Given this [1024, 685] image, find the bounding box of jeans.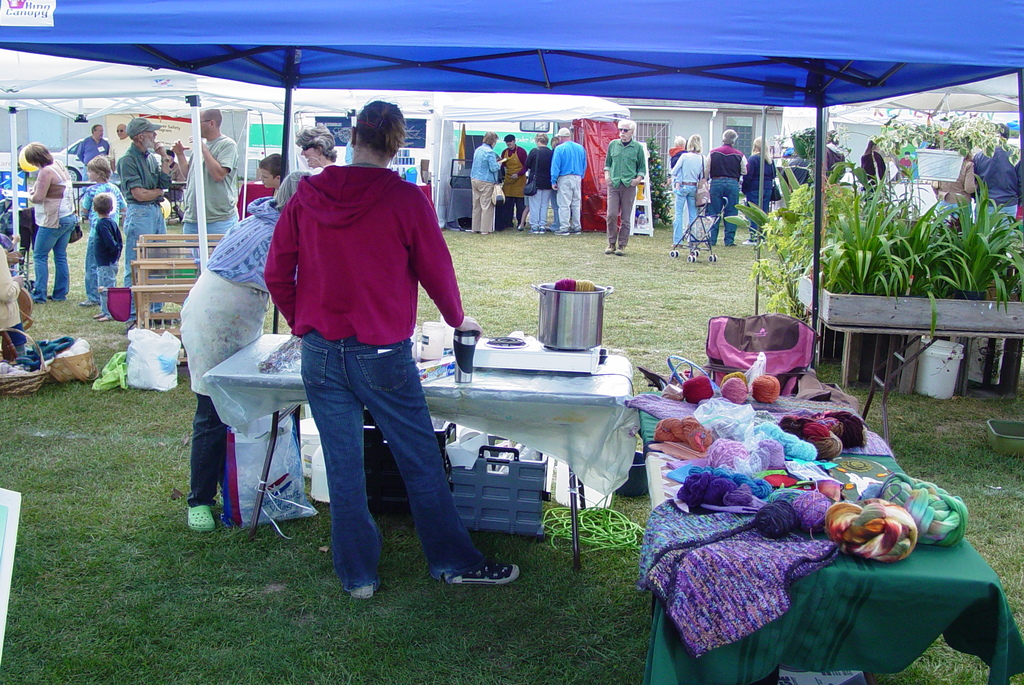
97/269/117/326.
